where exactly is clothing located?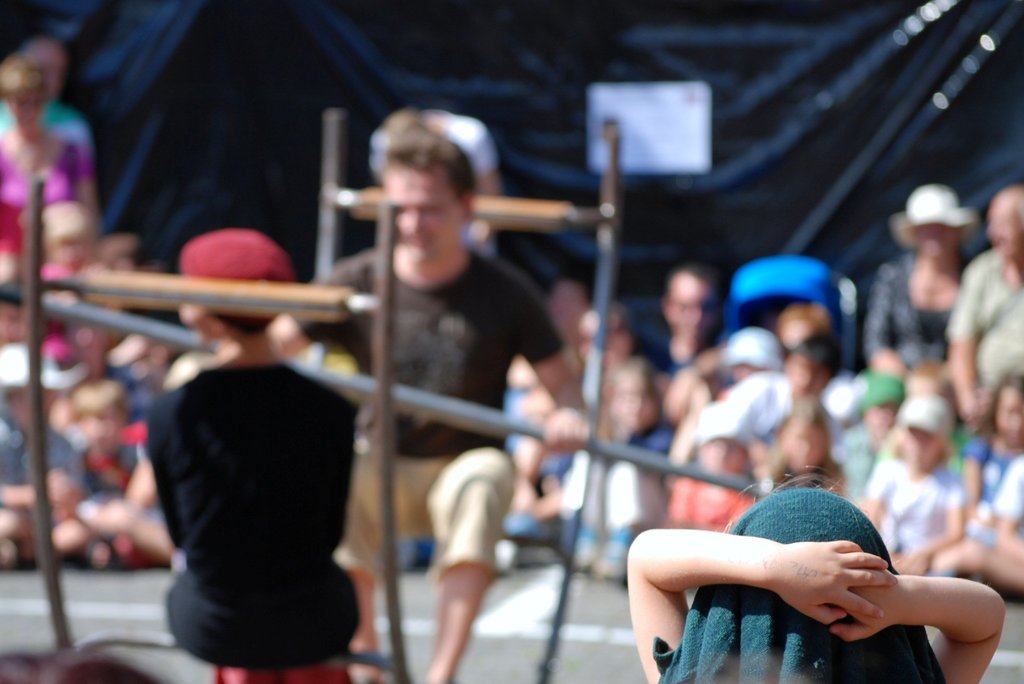
Its bounding box is 300:256:571:598.
